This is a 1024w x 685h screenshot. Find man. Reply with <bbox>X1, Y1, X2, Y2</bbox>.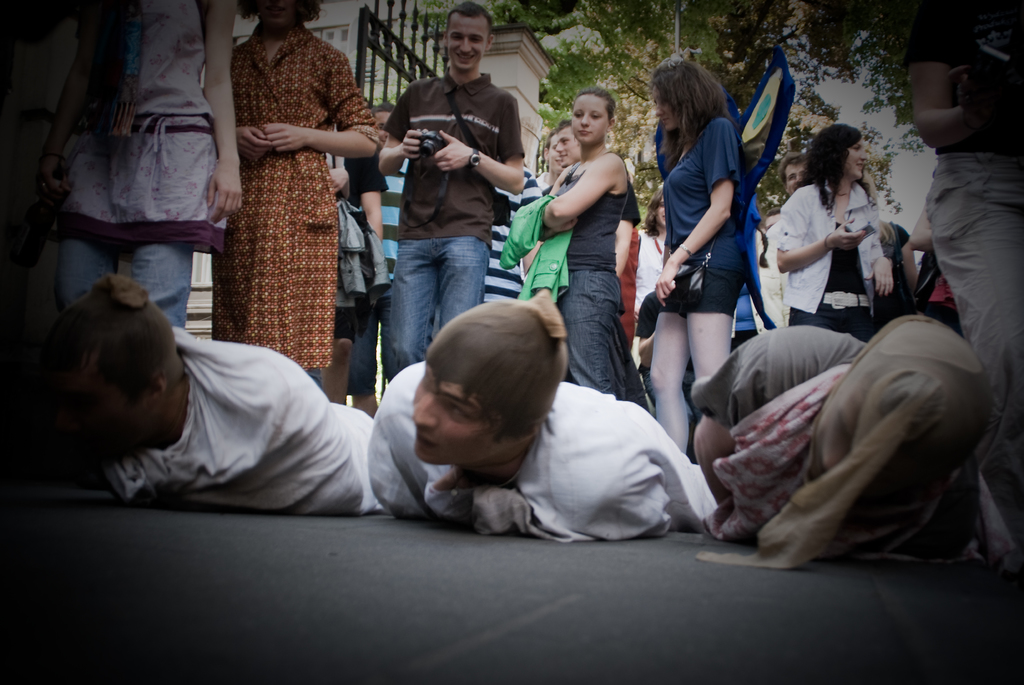
<bbox>536, 130, 564, 191</bbox>.
